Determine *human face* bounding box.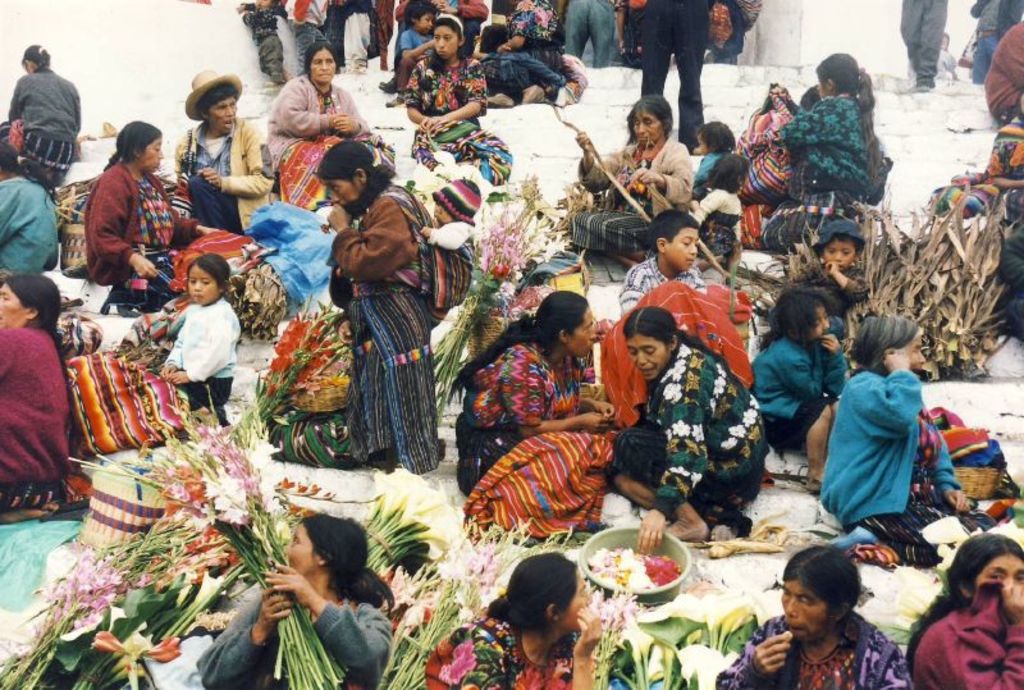
Determined: bbox=(0, 280, 22, 324).
